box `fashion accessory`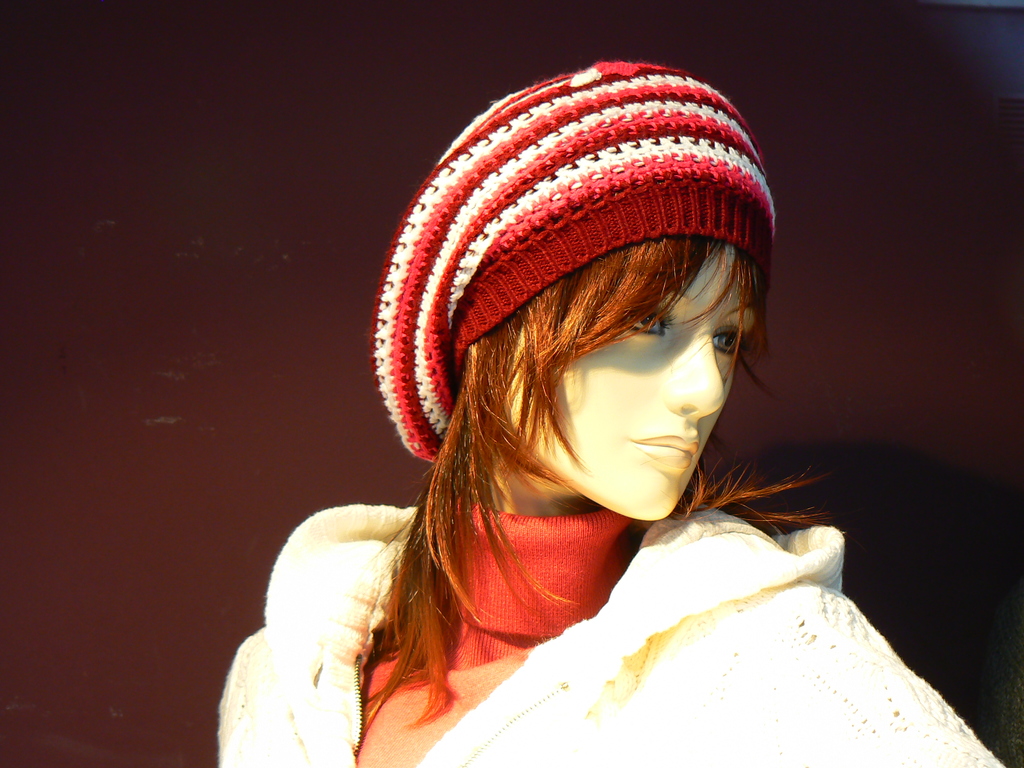
select_region(370, 58, 776, 463)
